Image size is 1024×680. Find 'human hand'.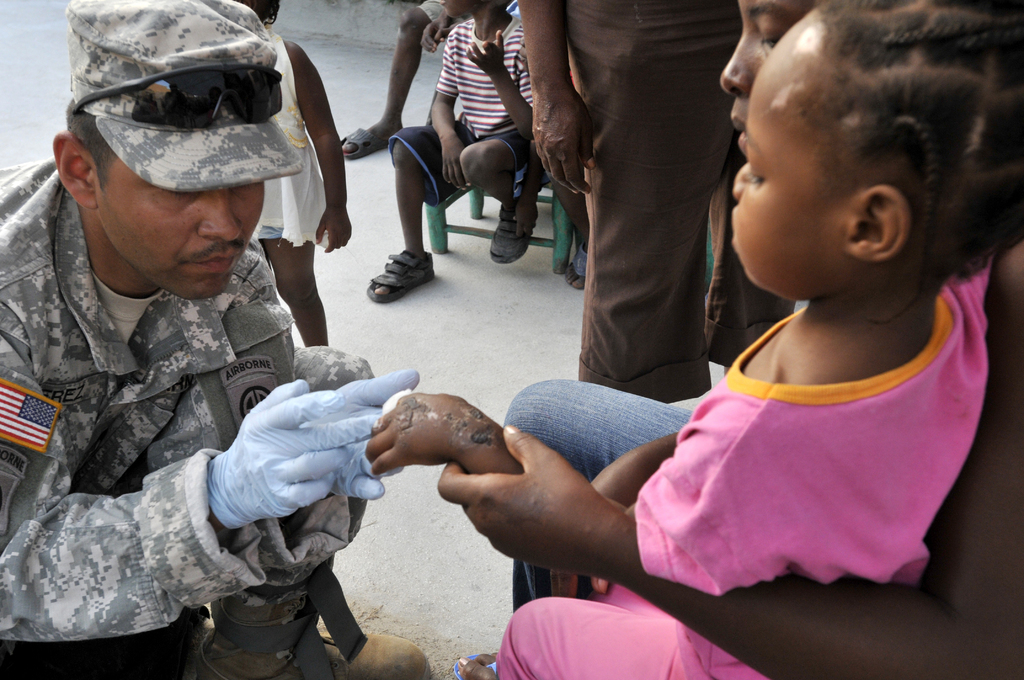
pyautogui.locateOnScreen(529, 81, 598, 198).
